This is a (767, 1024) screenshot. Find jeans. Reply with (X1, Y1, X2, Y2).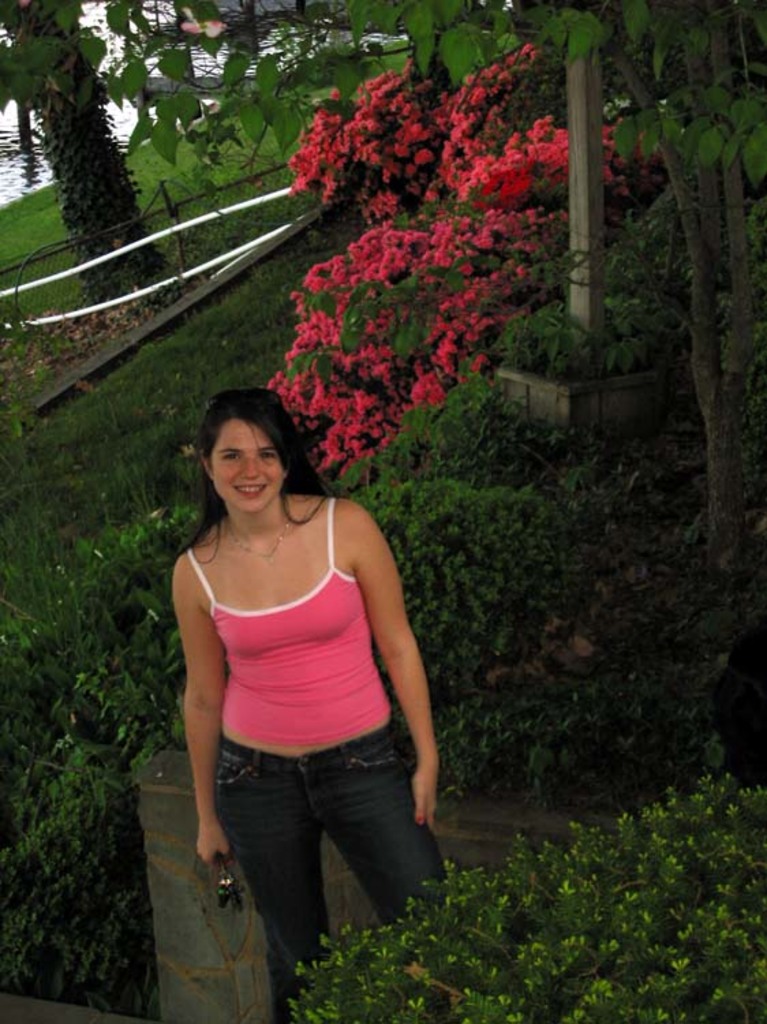
(212, 735, 450, 1023).
